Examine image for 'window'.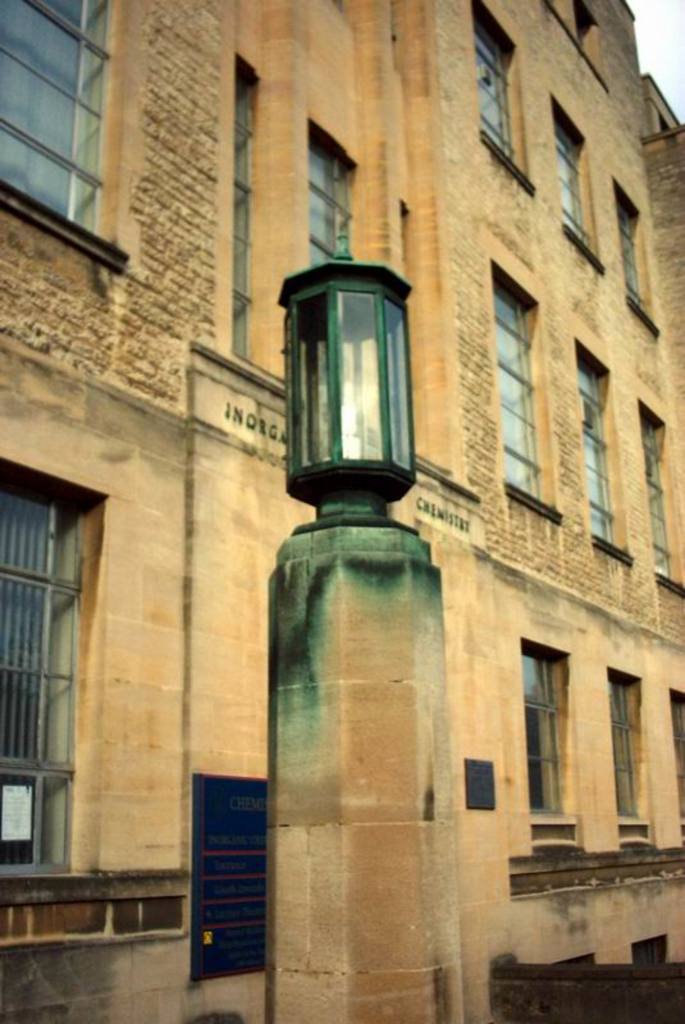
Examination result: [478, 6, 519, 164].
